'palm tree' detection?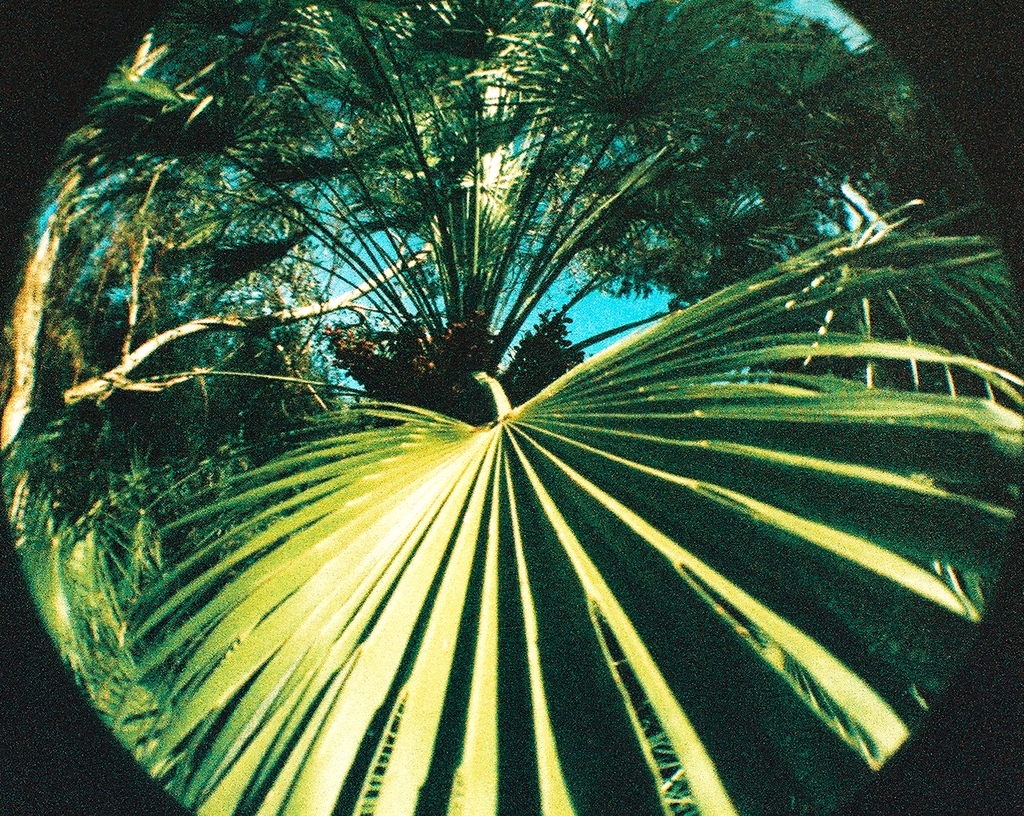
BBox(5, 0, 1023, 815)
